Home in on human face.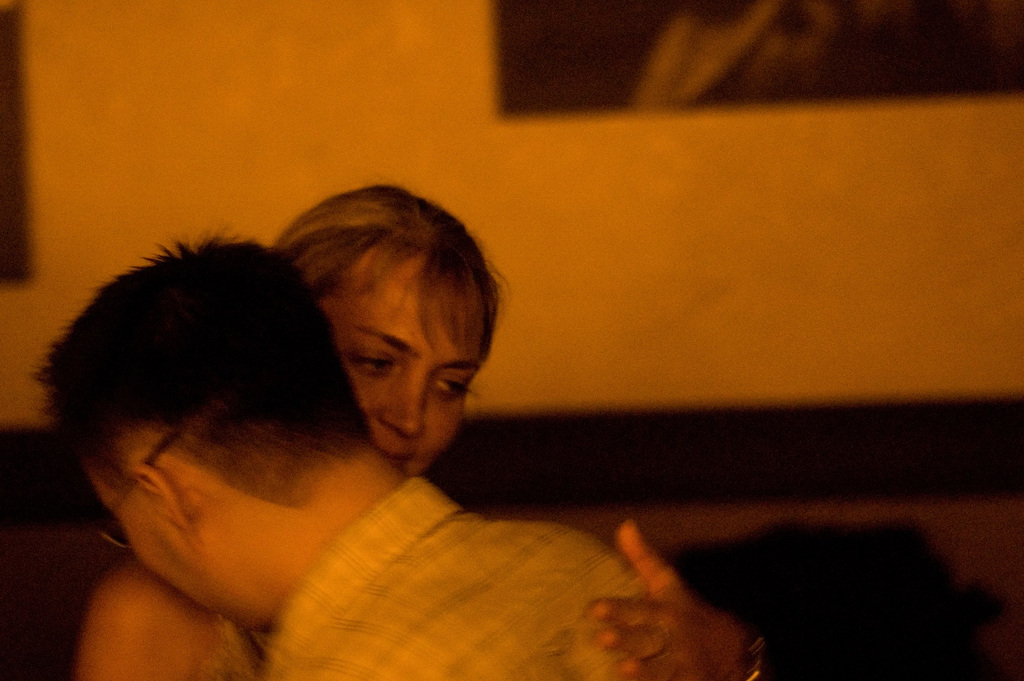
Homed in at <box>321,260,476,481</box>.
